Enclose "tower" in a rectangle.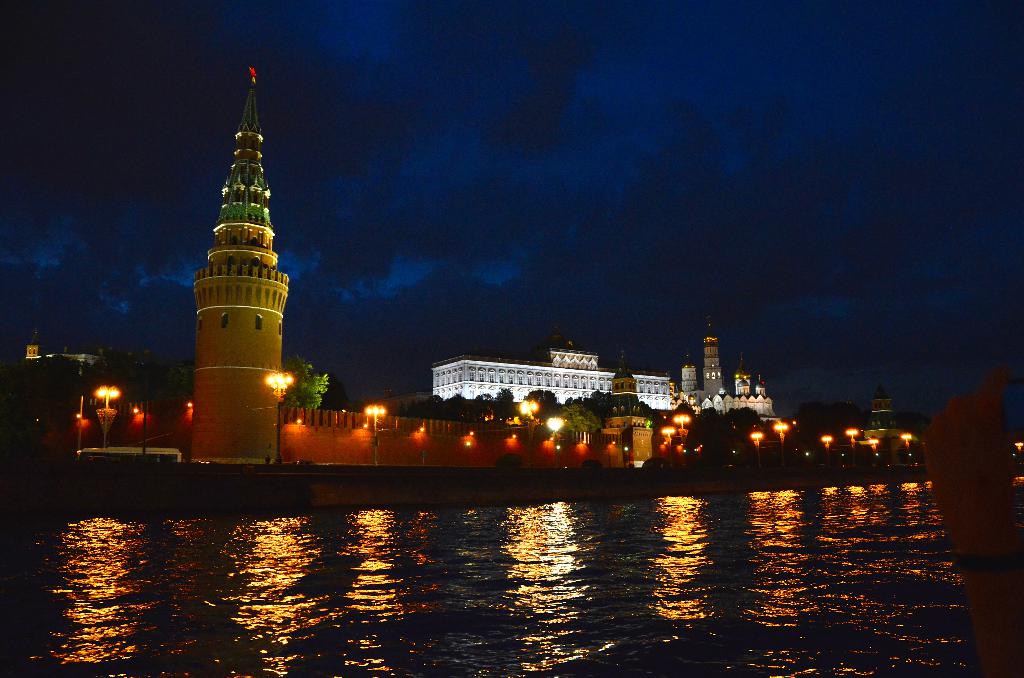
pyautogui.locateOnScreen(161, 64, 312, 437).
